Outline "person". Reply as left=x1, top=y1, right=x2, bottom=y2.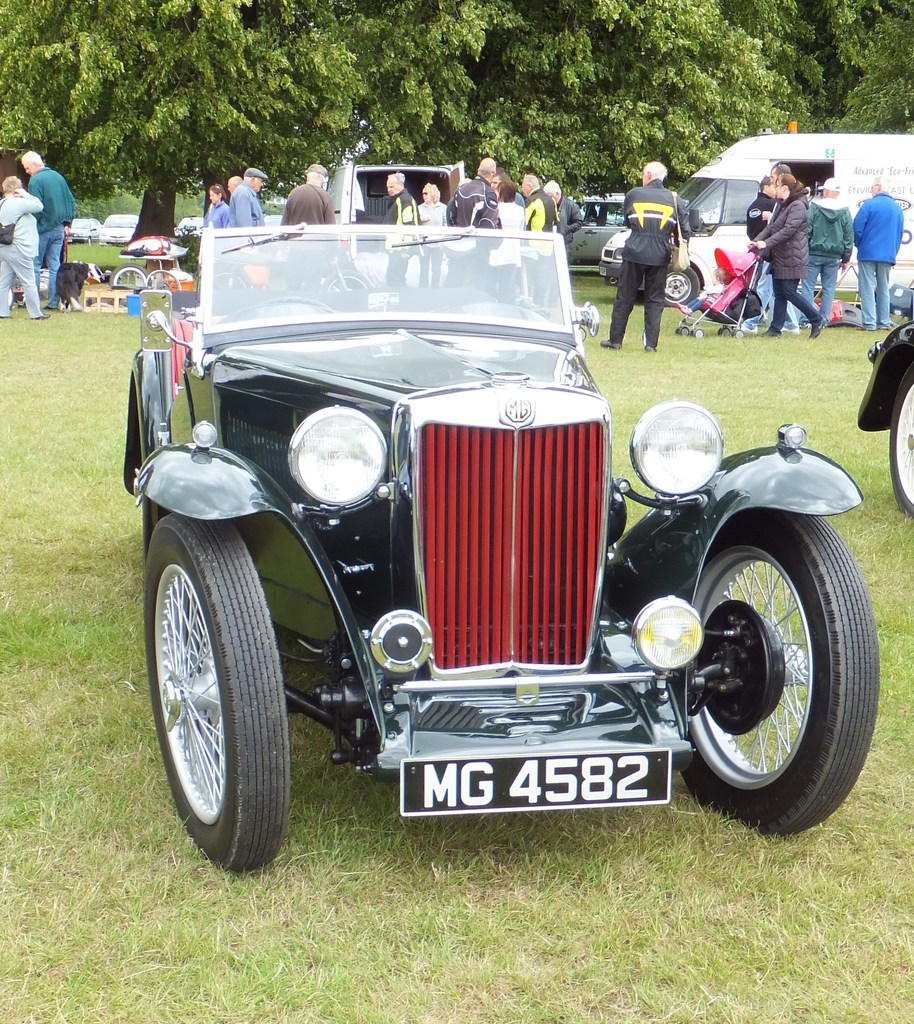
left=280, top=163, right=340, bottom=293.
